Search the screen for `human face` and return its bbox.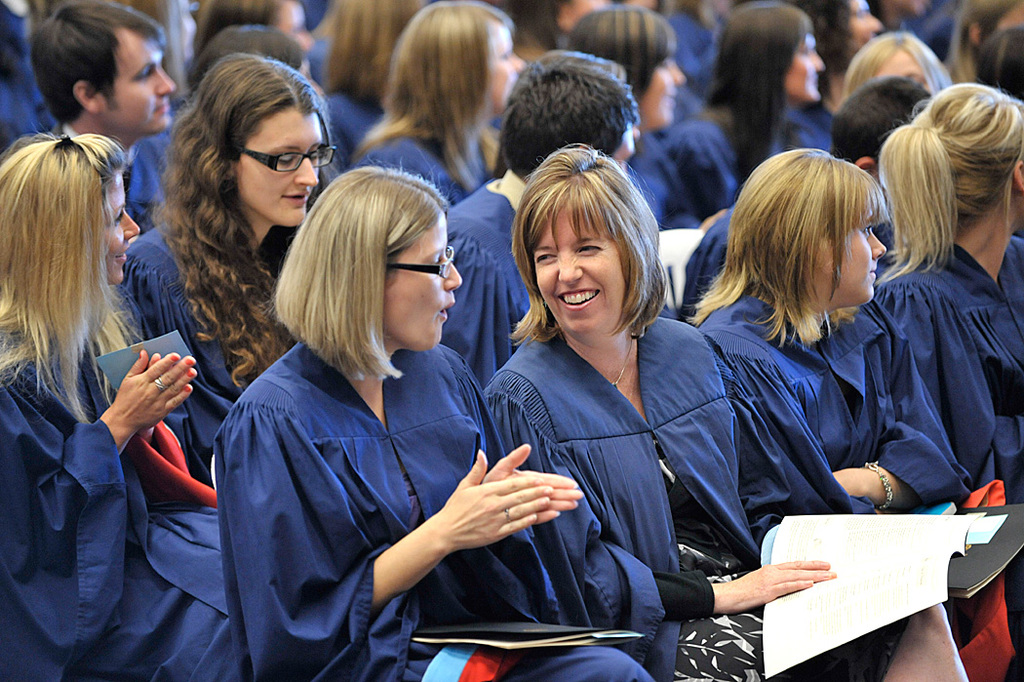
Found: {"left": 235, "top": 105, "right": 325, "bottom": 226}.
